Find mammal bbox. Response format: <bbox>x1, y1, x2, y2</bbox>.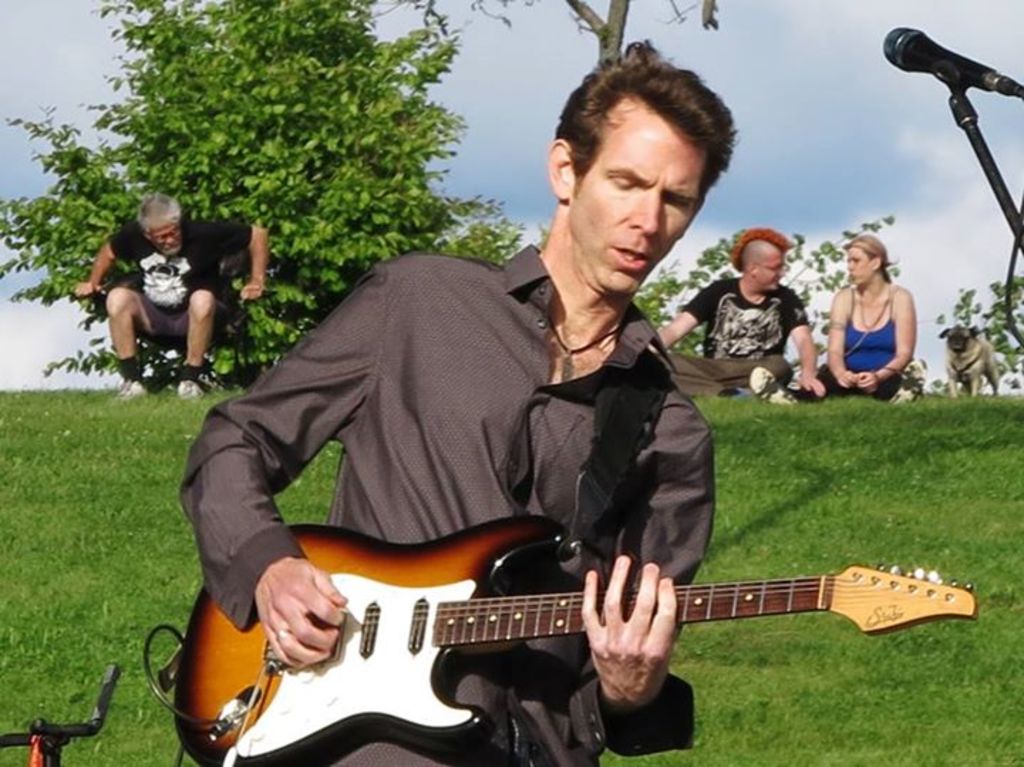
<bbox>68, 189, 267, 403</bbox>.
